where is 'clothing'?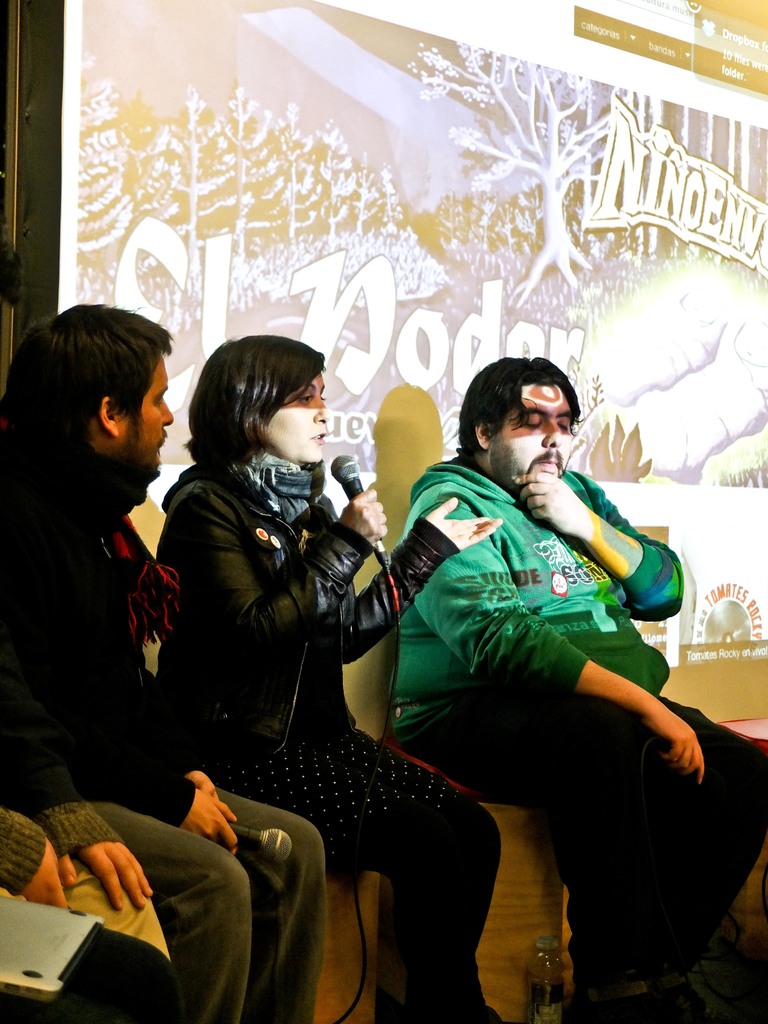
[left=0, top=444, right=335, bottom=1023].
